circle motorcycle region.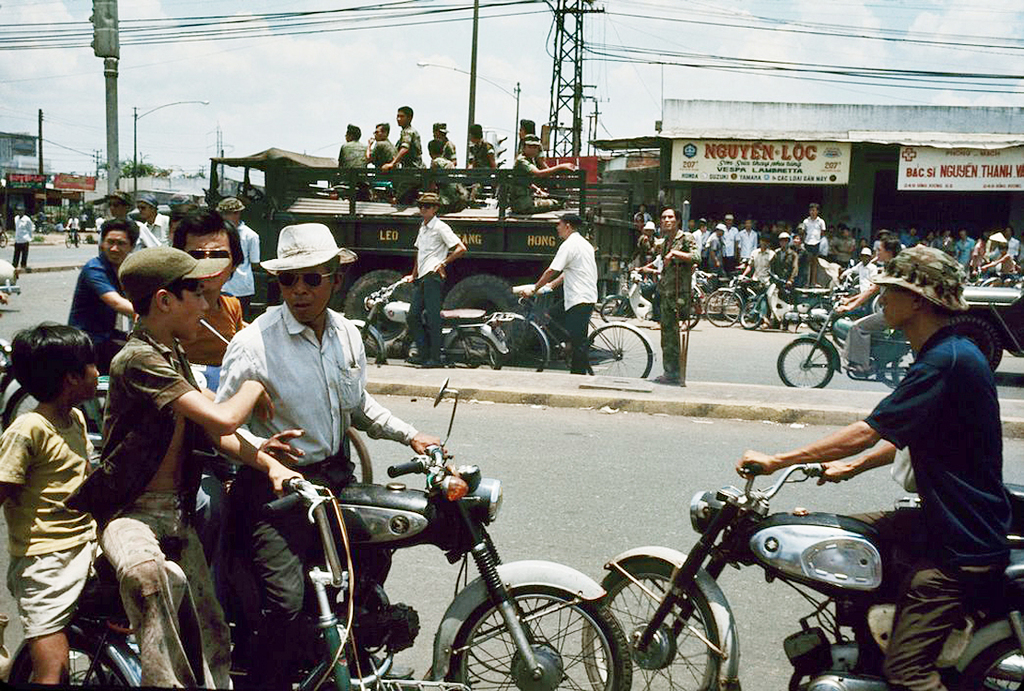
Region: rect(347, 274, 514, 372).
